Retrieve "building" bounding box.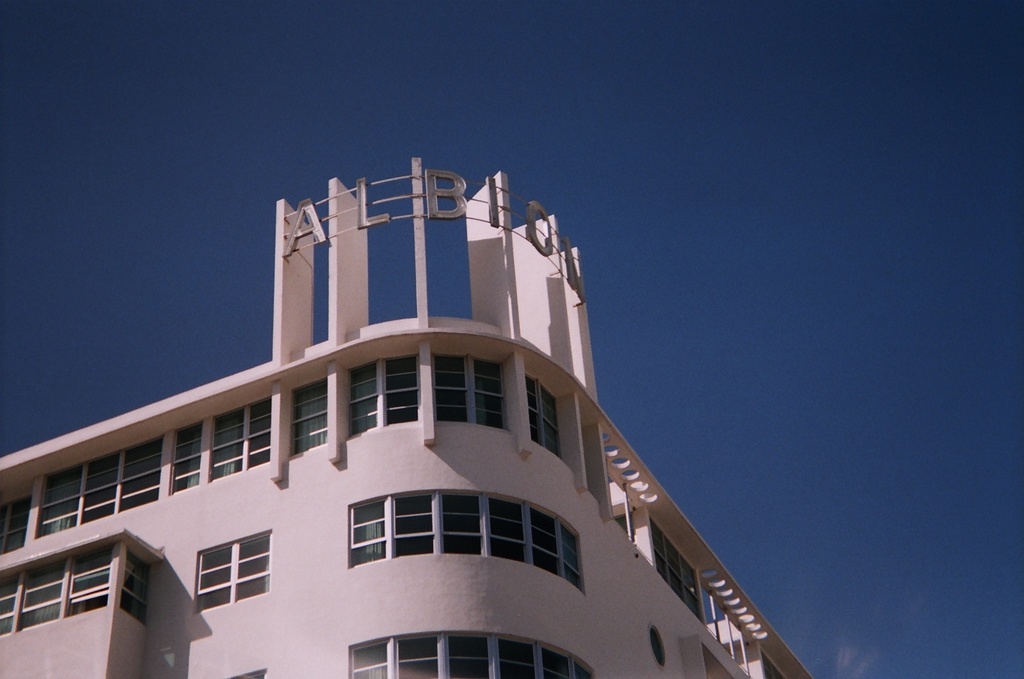
Bounding box: detection(0, 152, 810, 678).
